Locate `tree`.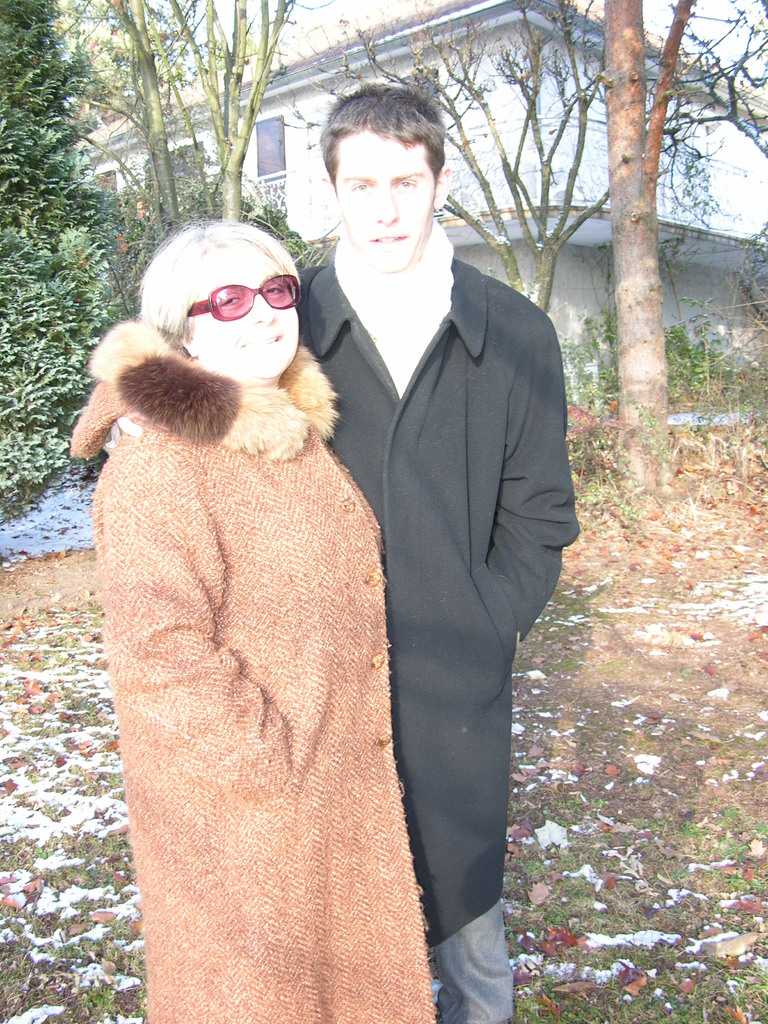
Bounding box: {"left": 255, "top": 0, "right": 690, "bottom": 310}.
